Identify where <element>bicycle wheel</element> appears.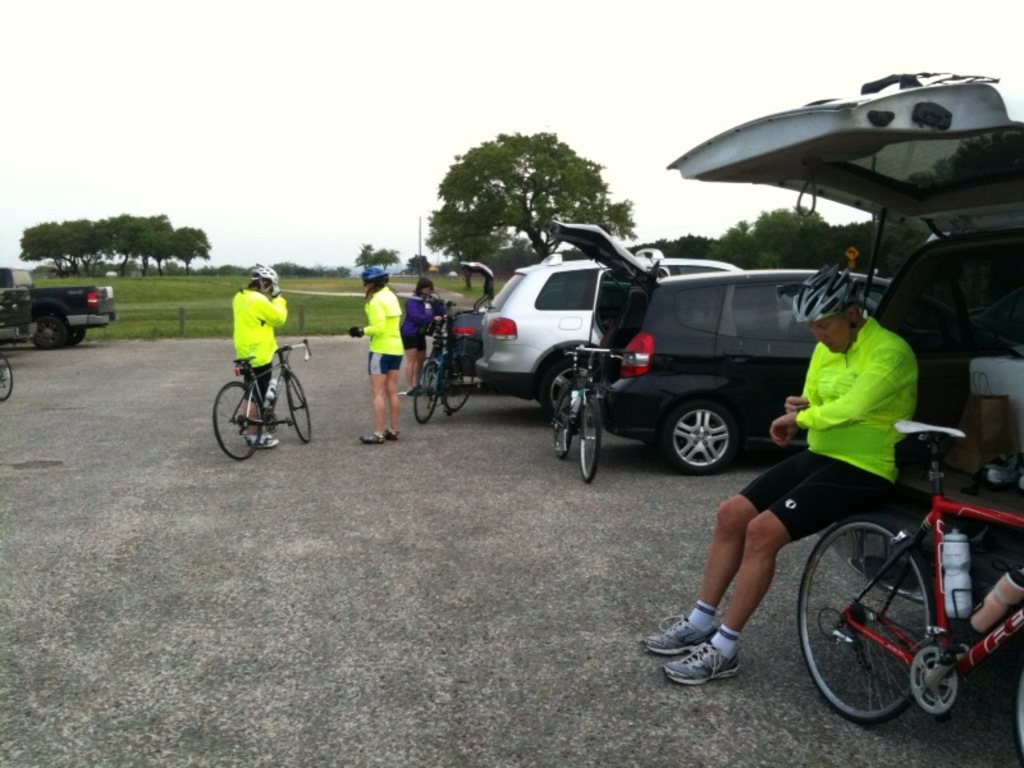
Appears at region(573, 388, 605, 488).
